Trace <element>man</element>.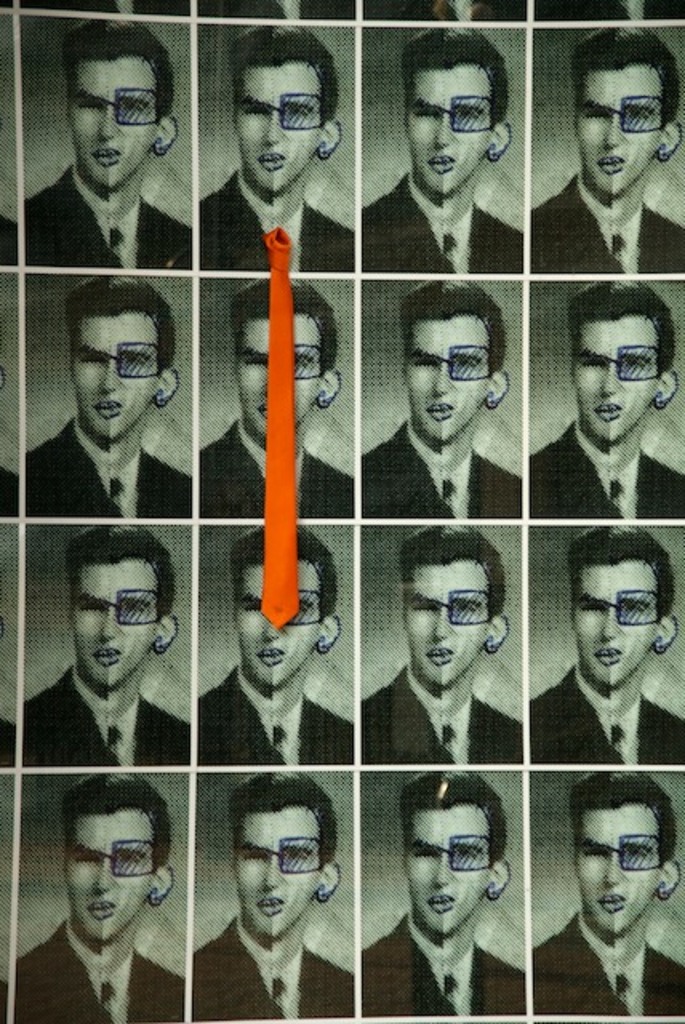
Traced to [0, 0, 13, 14].
